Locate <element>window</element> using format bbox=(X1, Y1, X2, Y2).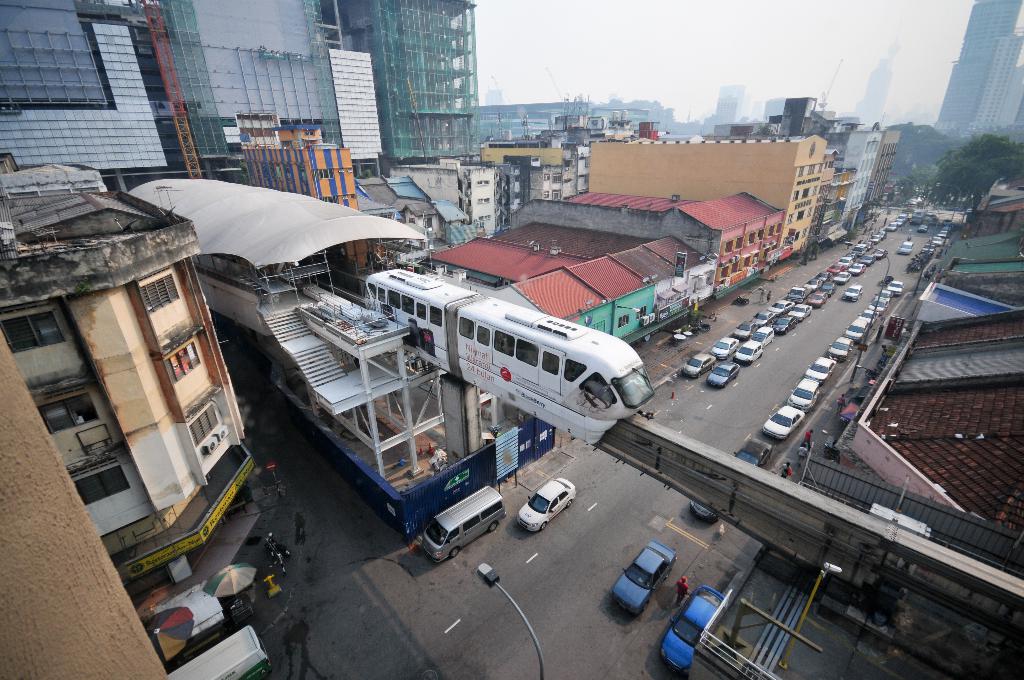
bbox=(283, 163, 294, 184).
